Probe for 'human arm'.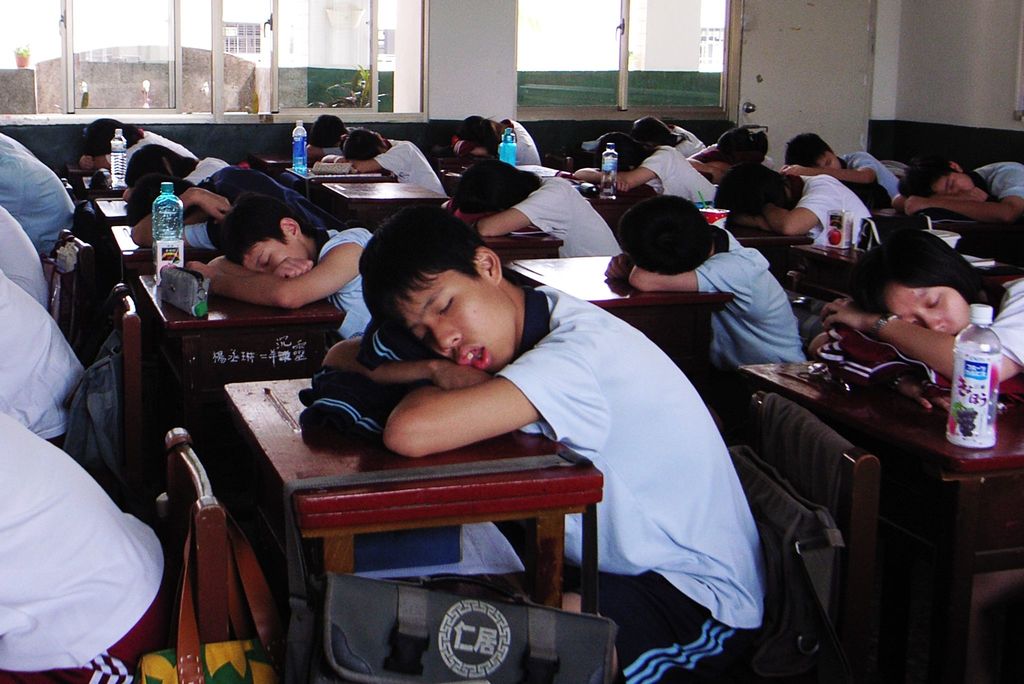
Probe result: rect(379, 327, 596, 462).
